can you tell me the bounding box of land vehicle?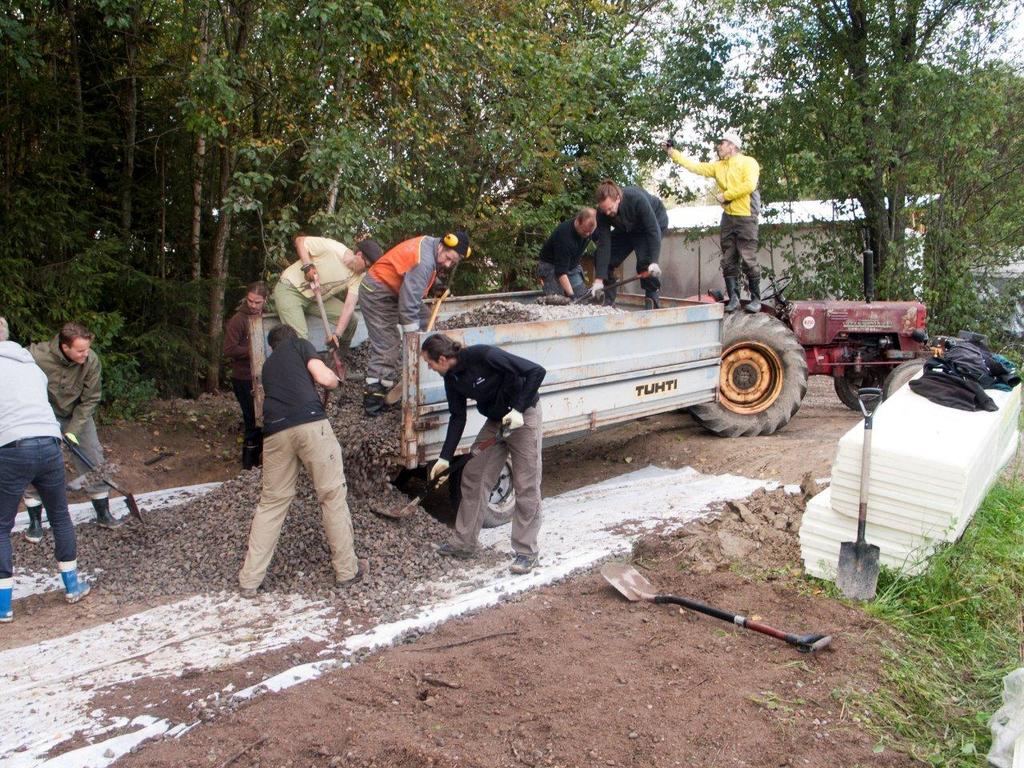
bbox=[243, 277, 939, 518].
